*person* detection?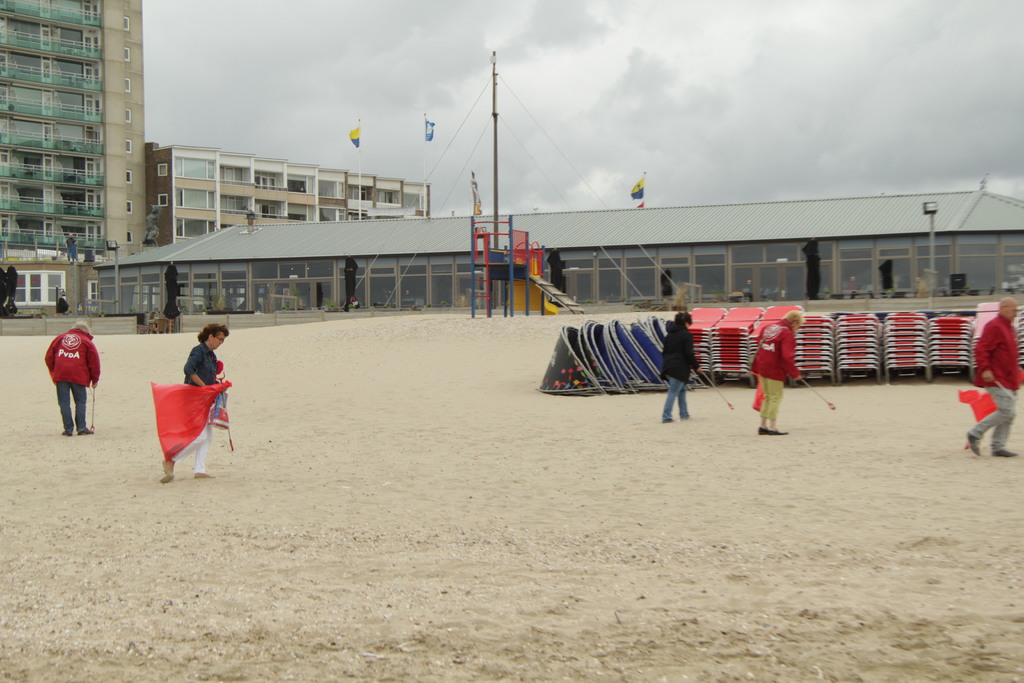
select_region(58, 232, 83, 265)
